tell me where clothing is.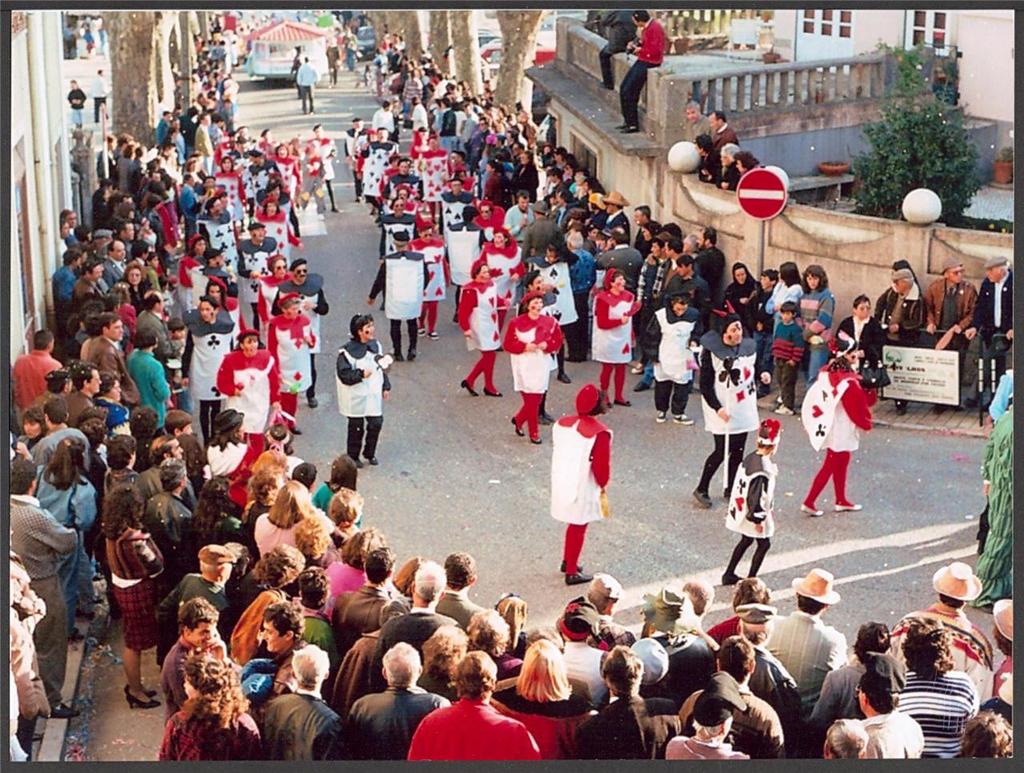
clothing is at detection(551, 412, 611, 528).
